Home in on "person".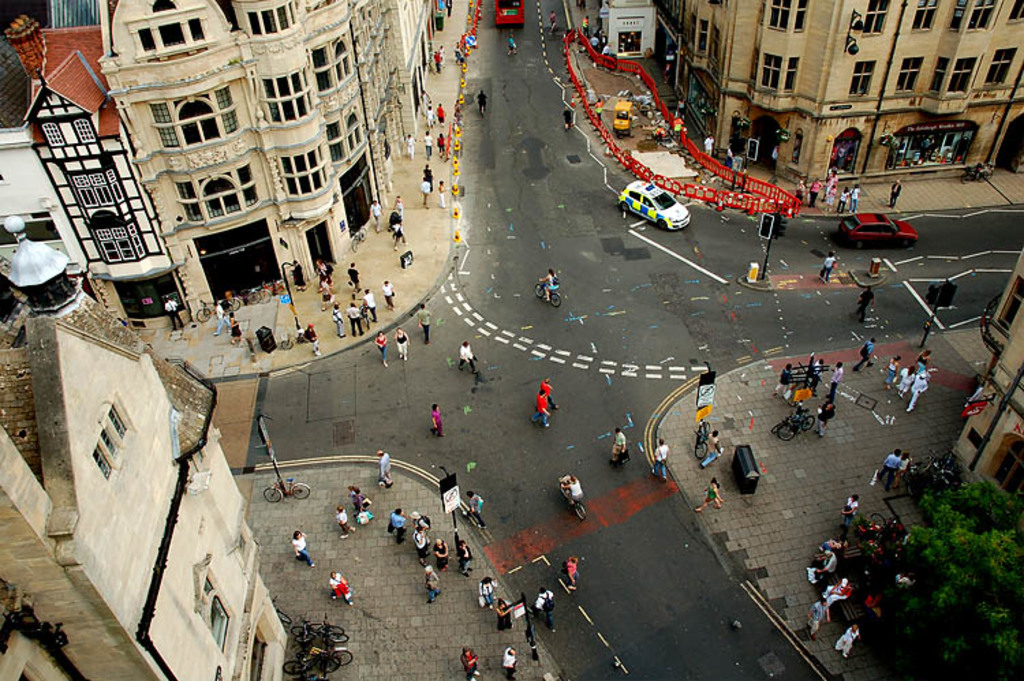
Homed in at {"left": 221, "top": 306, "right": 246, "bottom": 345}.
